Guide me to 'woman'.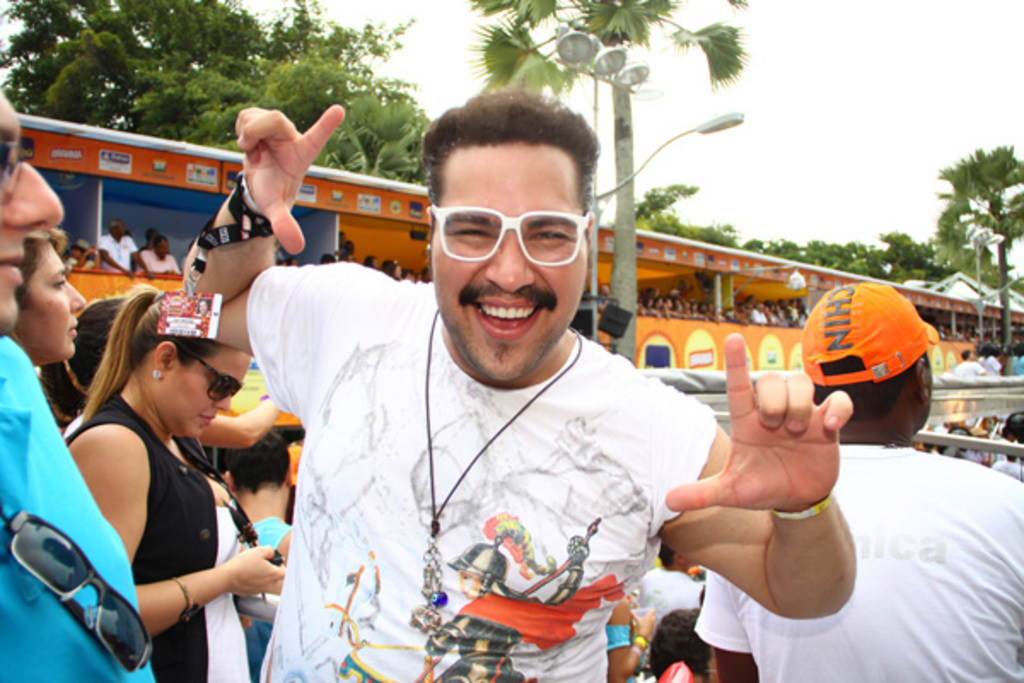
Guidance: {"left": 425, "top": 536, "right": 589, "bottom": 681}.
